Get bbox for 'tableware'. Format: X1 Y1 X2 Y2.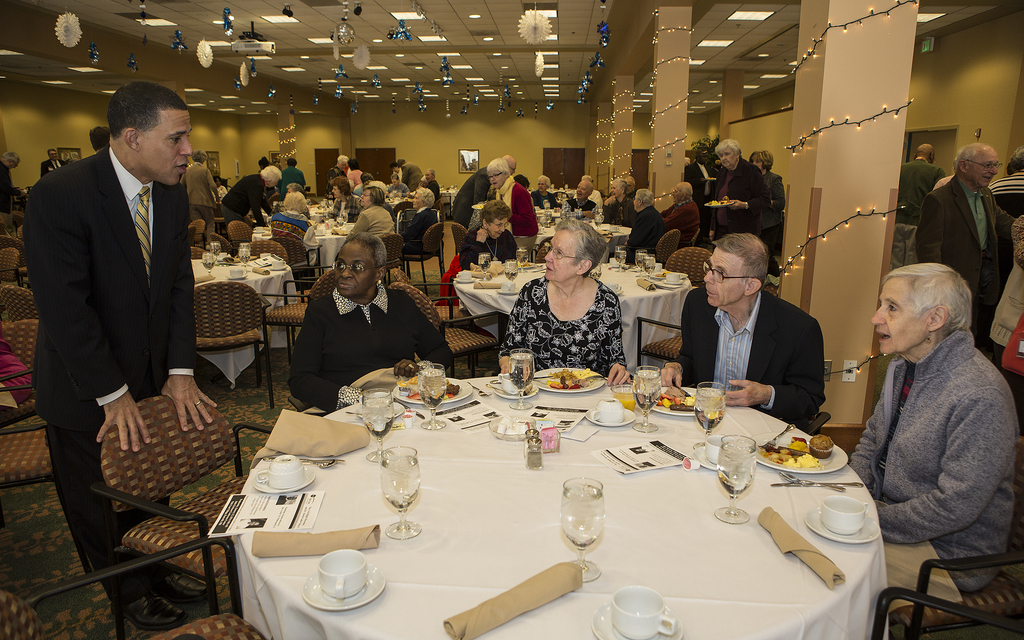
360 388 394 465.
